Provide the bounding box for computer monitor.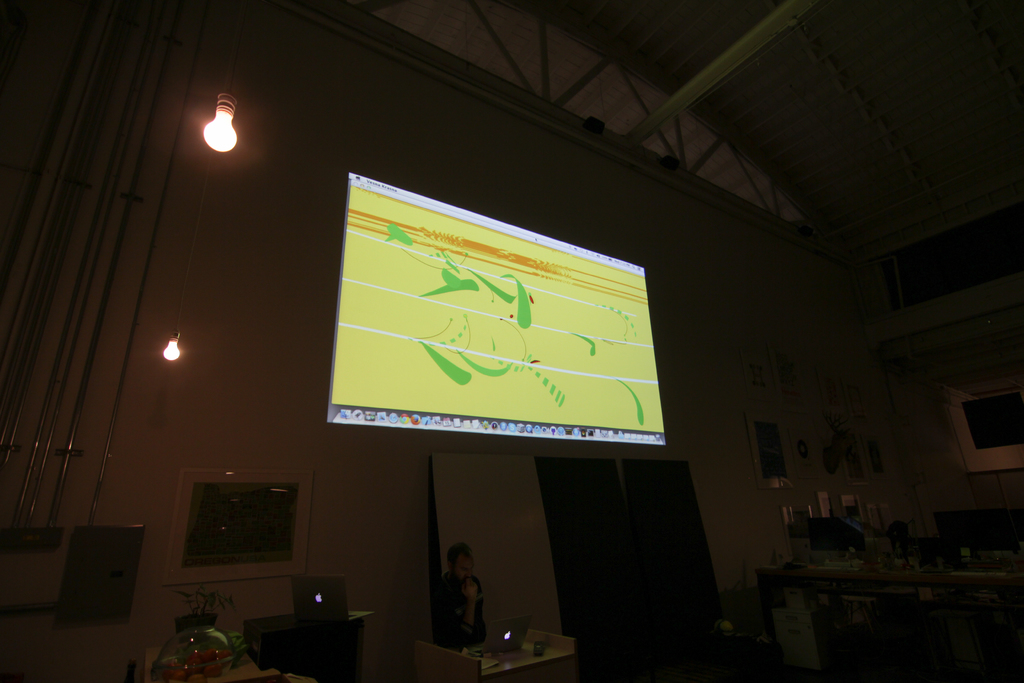
Rect(334, 193, 671, 484).
